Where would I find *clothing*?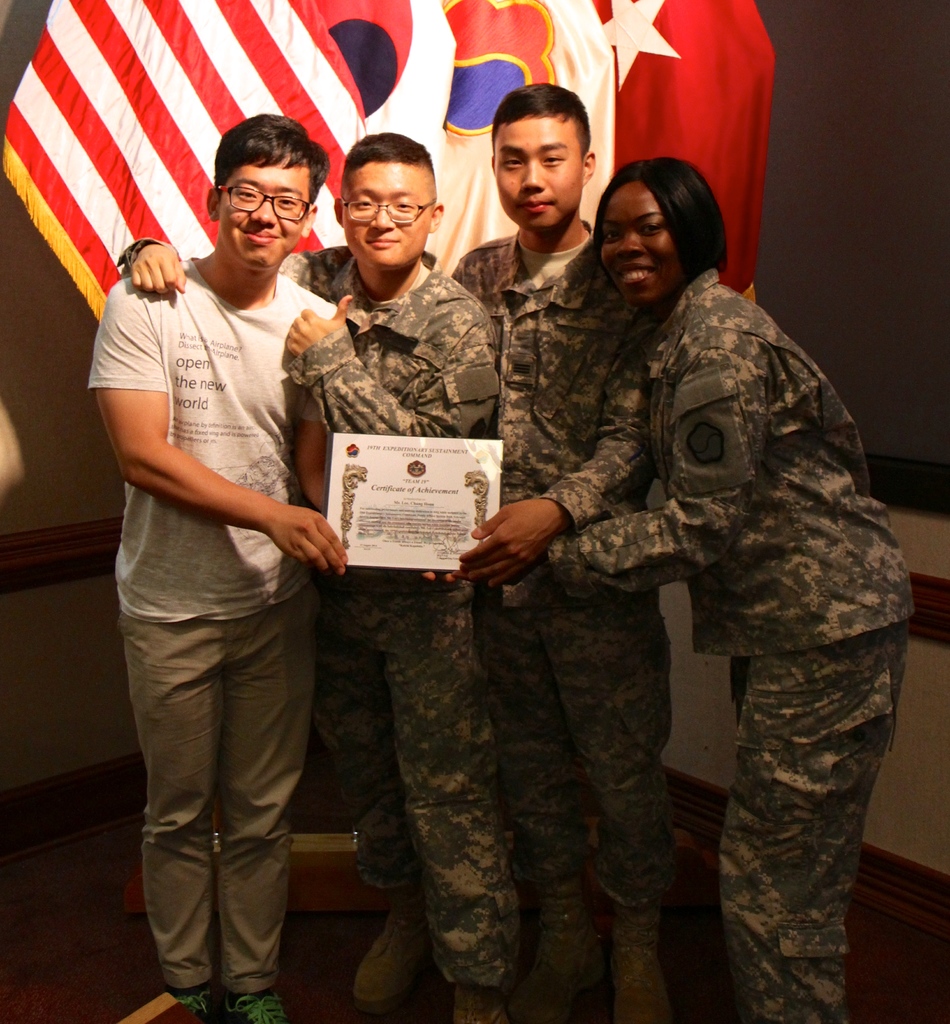
At (x1=459, y1=228, x2=655, y2=1012).
